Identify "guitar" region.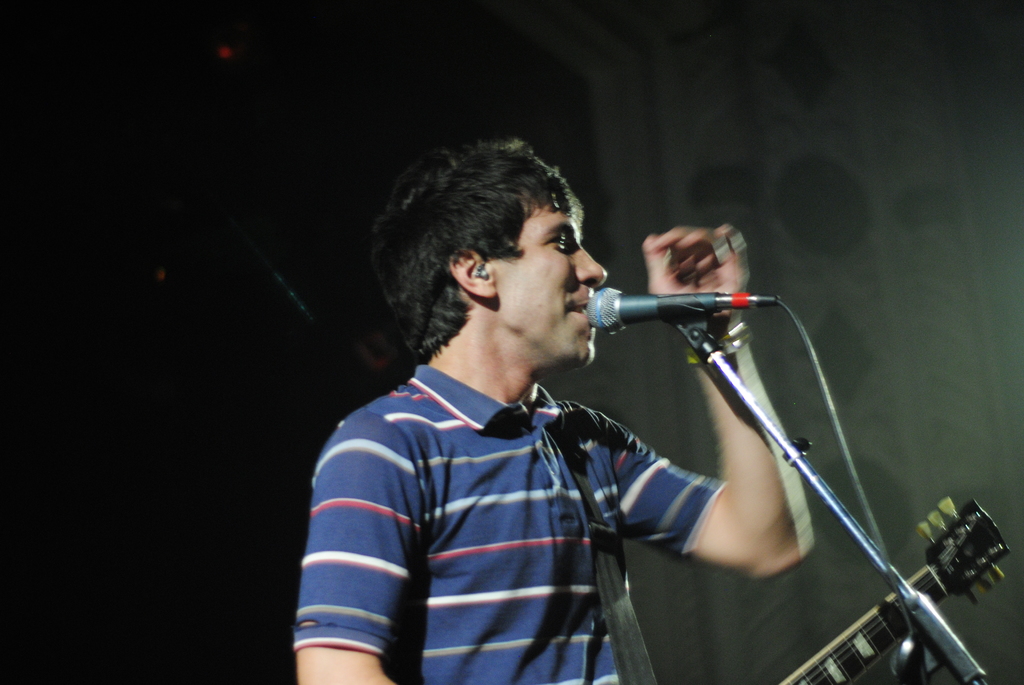
Region: crop(712, 492, 1013, 684).
